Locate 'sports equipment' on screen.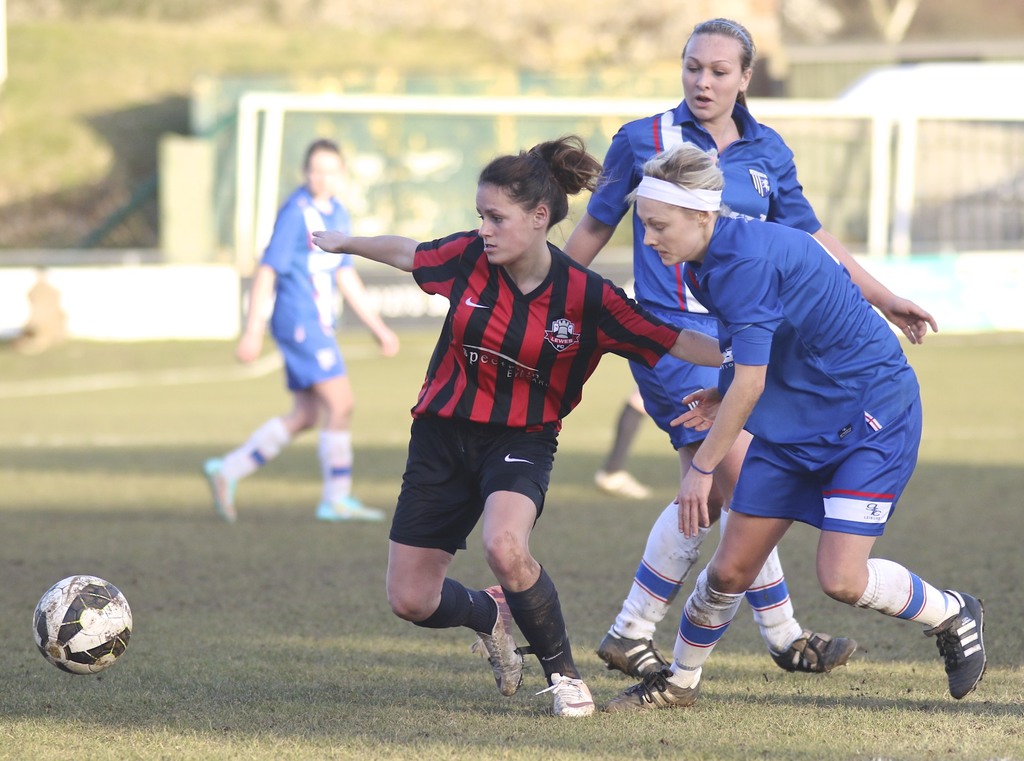
On screen at pyautogui.locateOnScreen(467, 581, 525, 700).
